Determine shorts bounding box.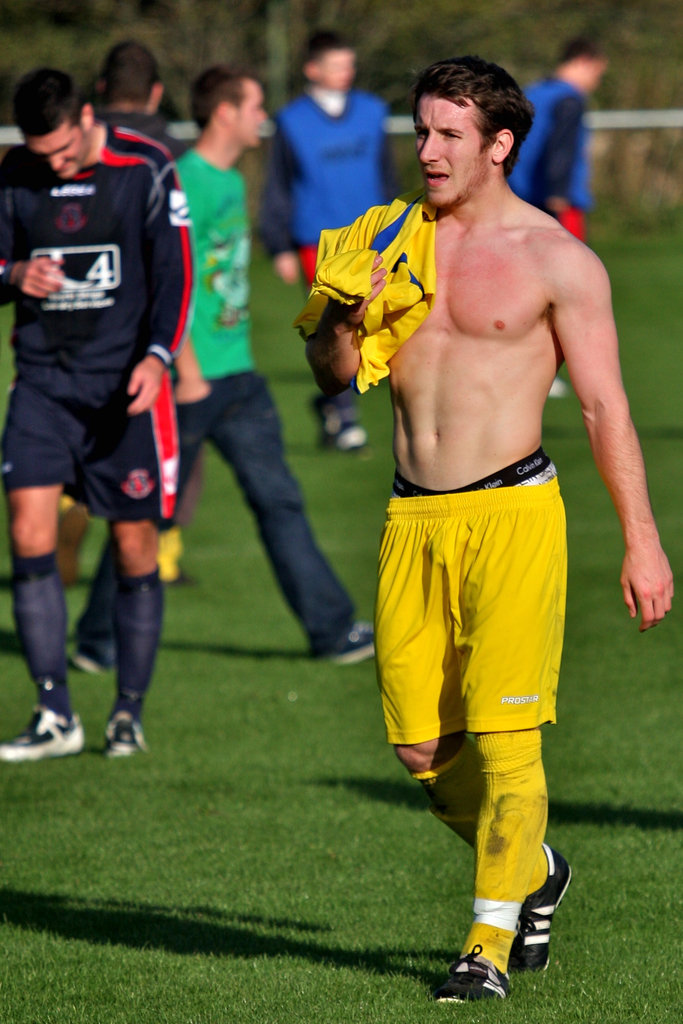
Determined: l=370, t=504, r=593, b=815.
